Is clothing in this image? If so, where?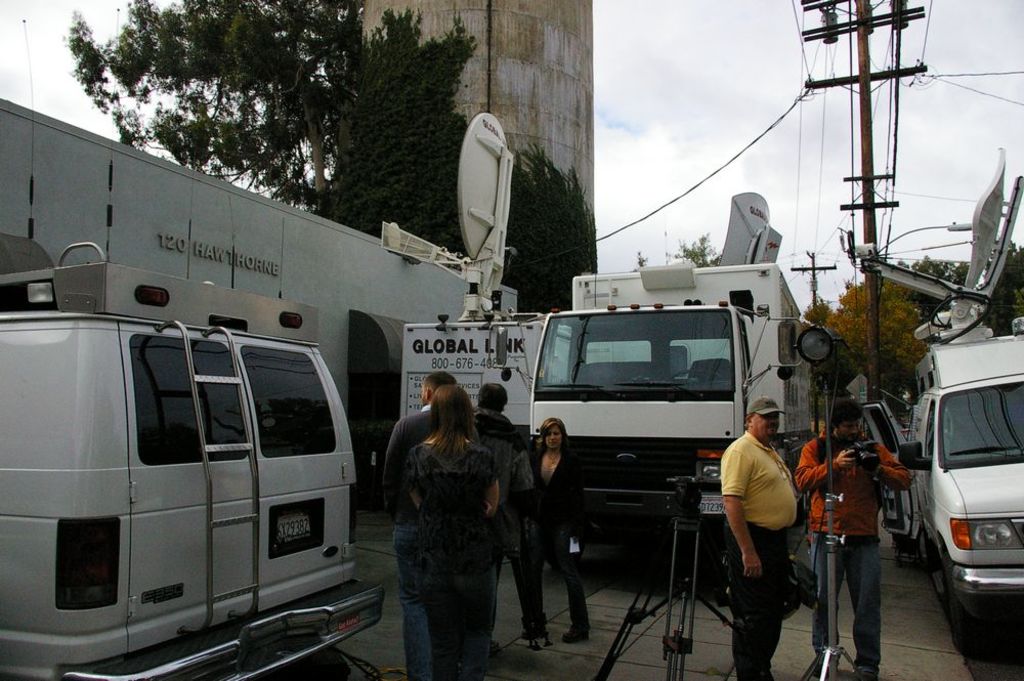
Yes, at x1=385, y1=403, x2=435, y2=680.
